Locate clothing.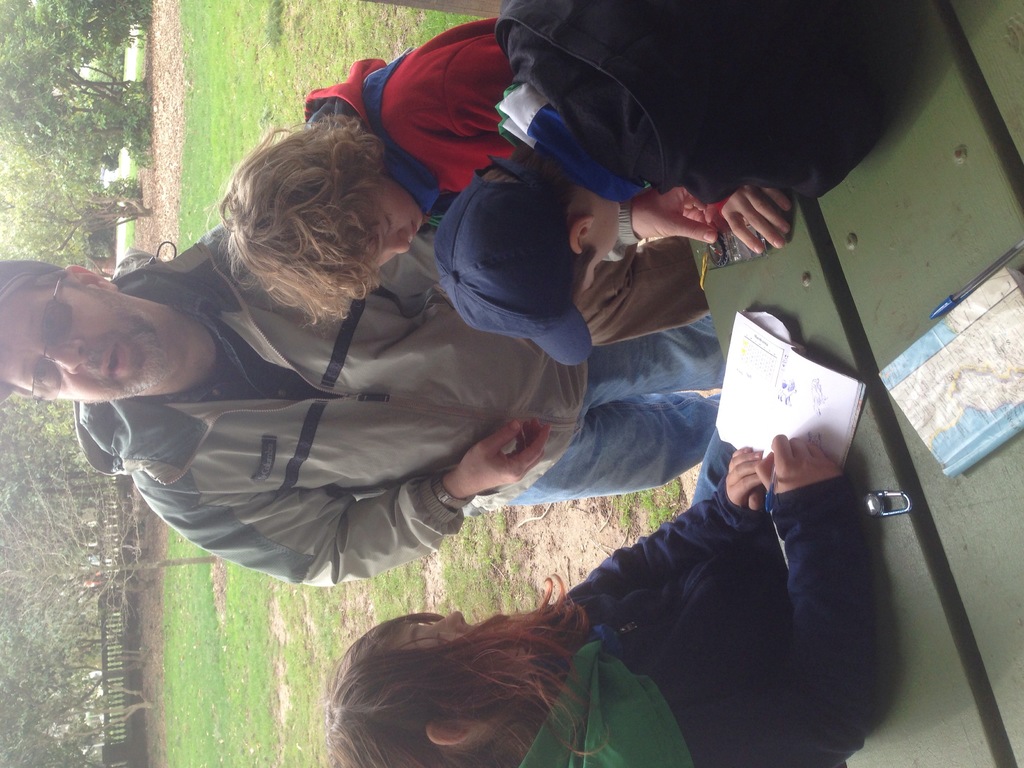
Bounding box: [left=349, top=28, right=524, bottom=196].
